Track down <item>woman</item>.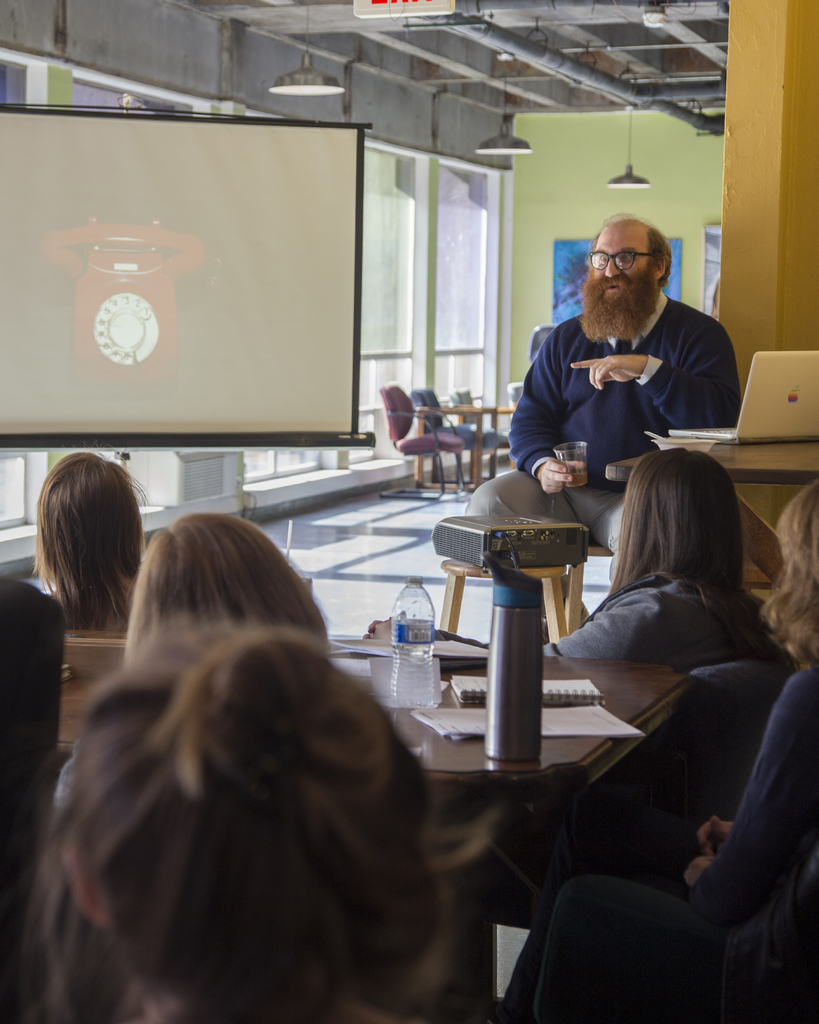
Tracked to 523, 445, 793, 931.
